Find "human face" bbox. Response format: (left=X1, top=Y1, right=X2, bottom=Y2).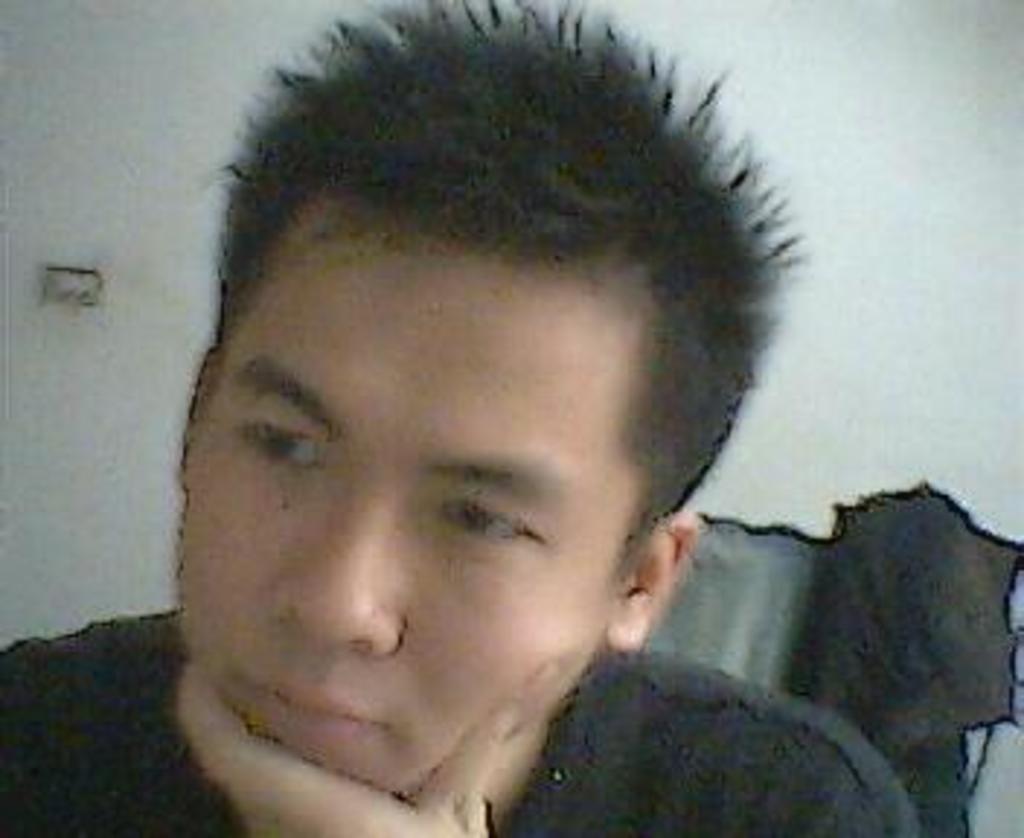
(left=175, top=221, right=655, bottom=791).
